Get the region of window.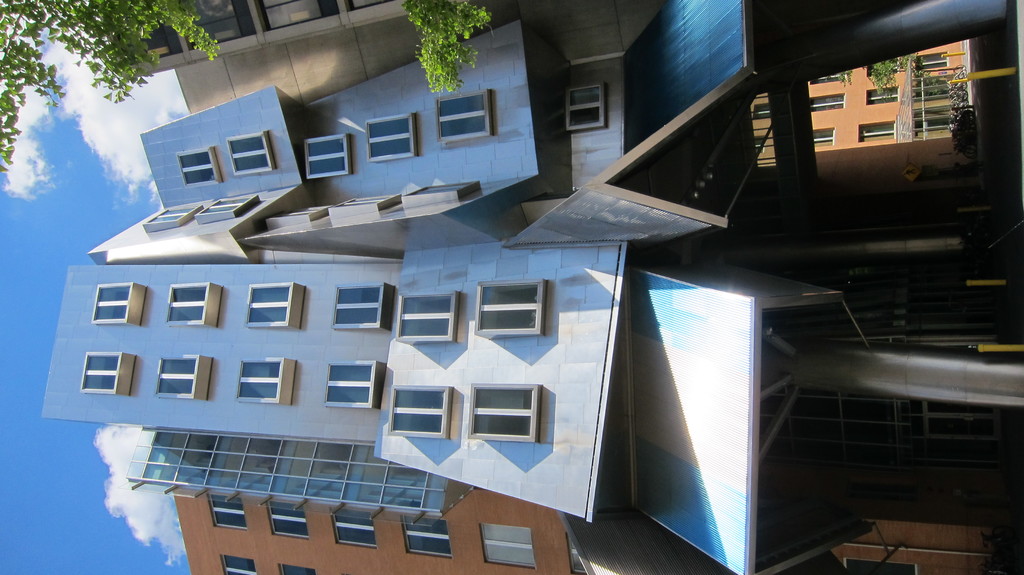
select_region(383, 383, 452, 441).
